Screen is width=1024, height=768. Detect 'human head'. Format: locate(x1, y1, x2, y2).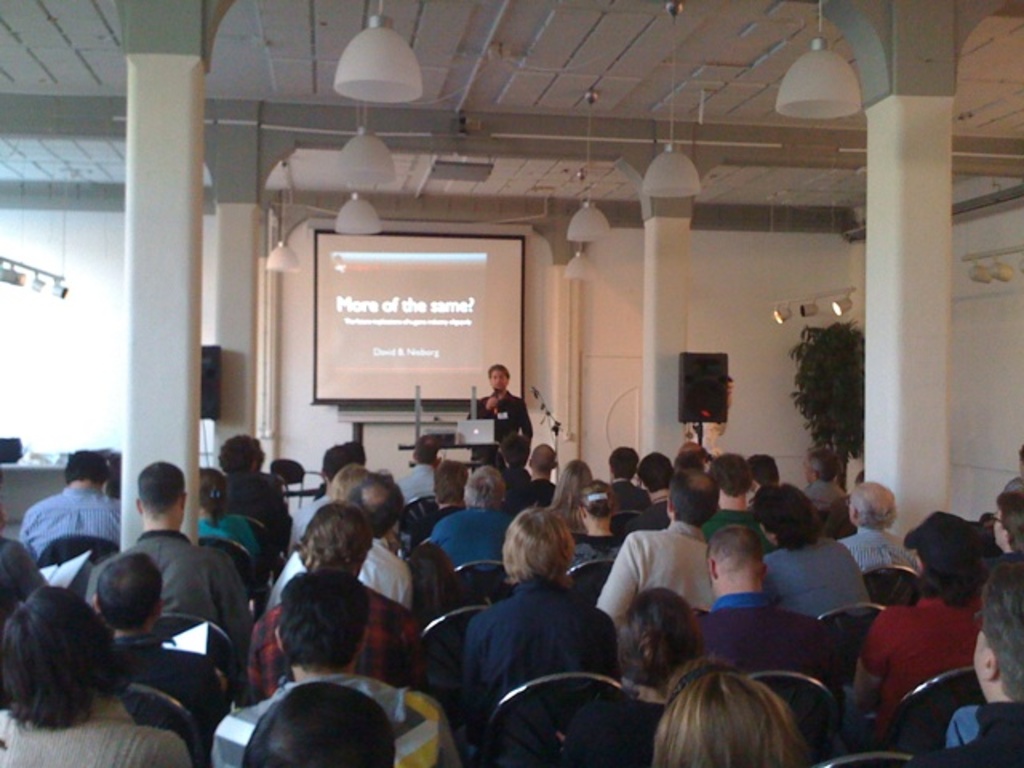
locate(610, 478, 645, 512).
